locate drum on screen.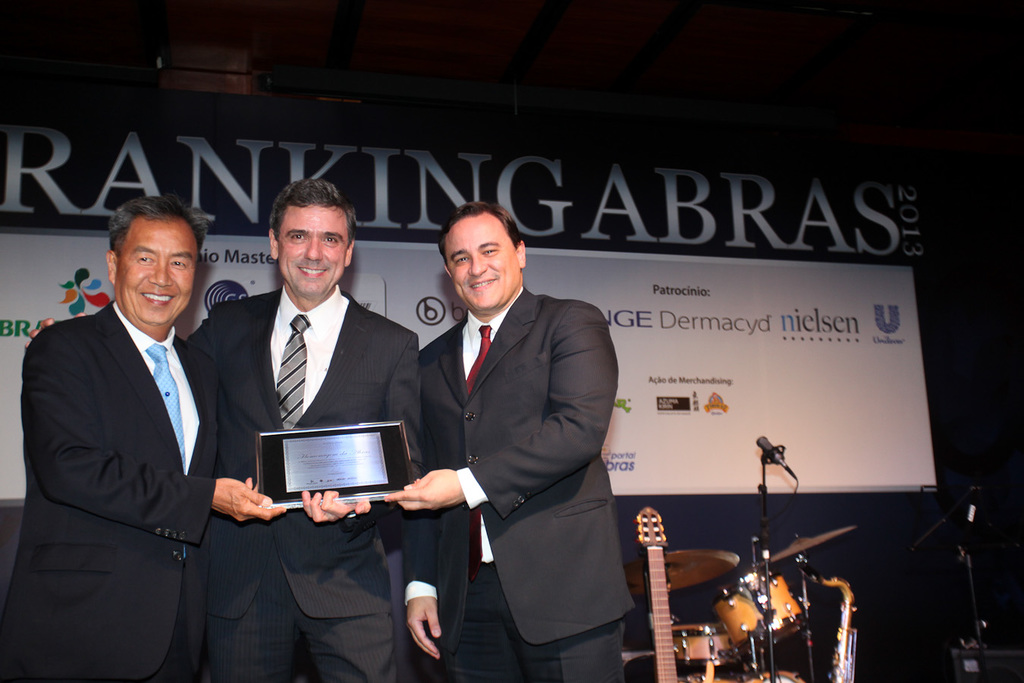
On screen at bbox=[672, 624, 738, 663].
